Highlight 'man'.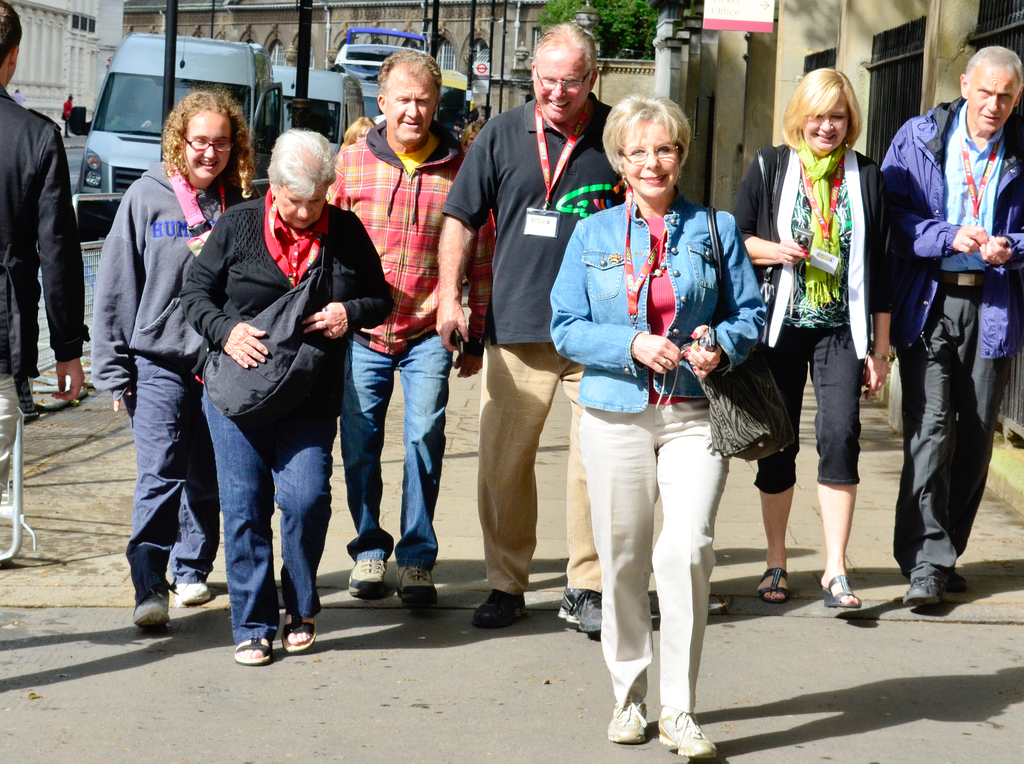
Highlighted region: left=322, top=45, right=499, bottom=610.
